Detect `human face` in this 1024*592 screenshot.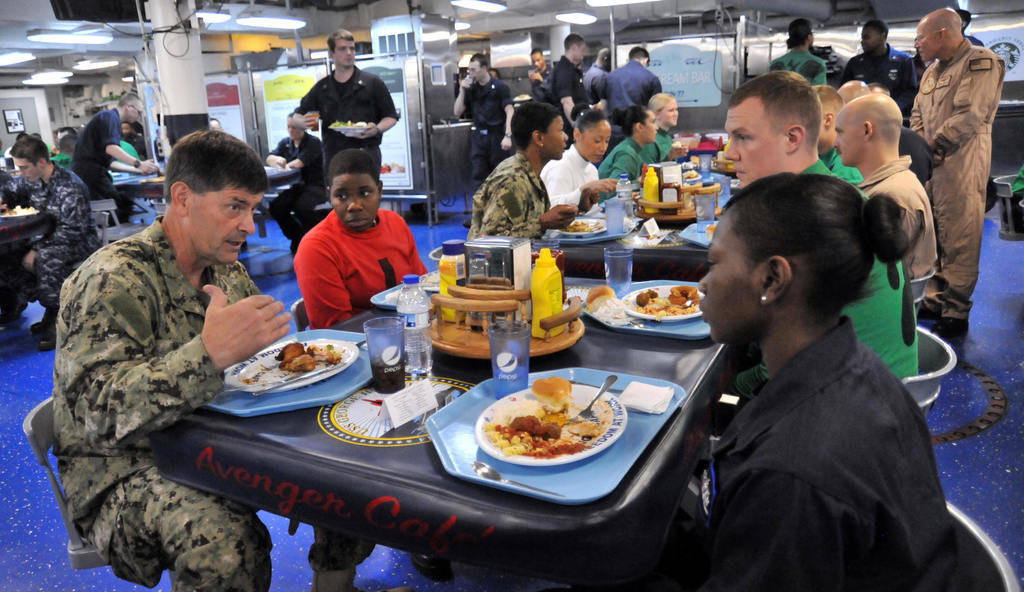
Detection: region(915, 22, 936, 64).
